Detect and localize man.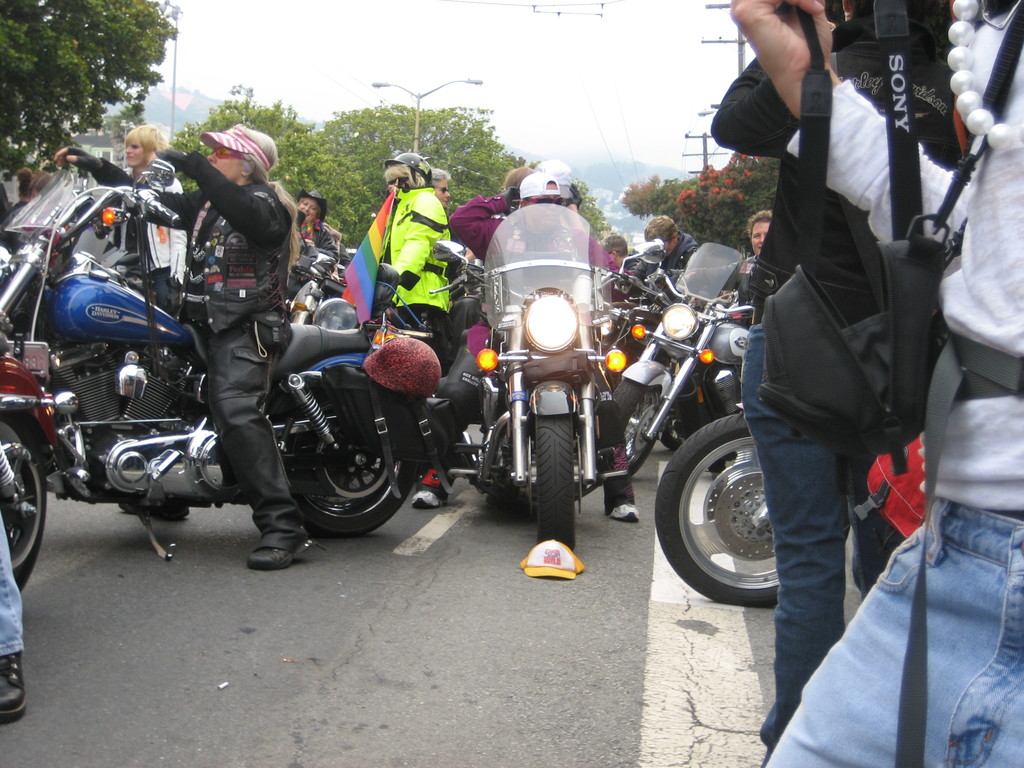
Localized at <box>406,170,639,522</box>.
